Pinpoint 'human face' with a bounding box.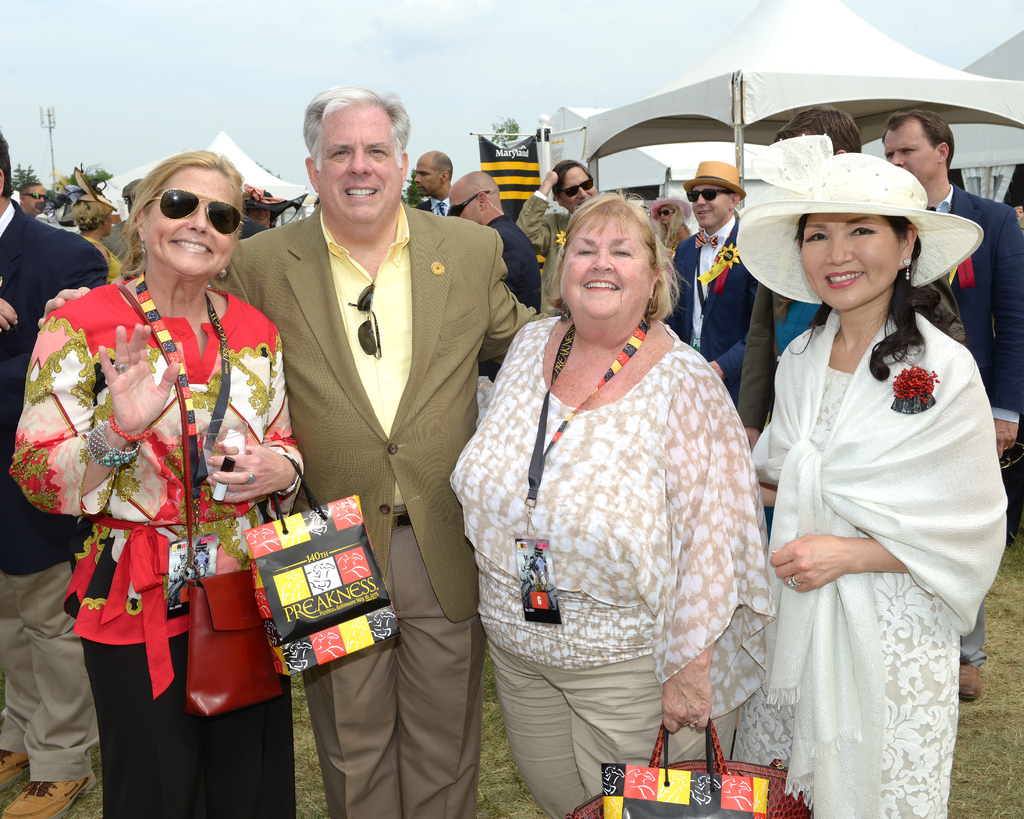
detection(881, 131, 936, 184).
